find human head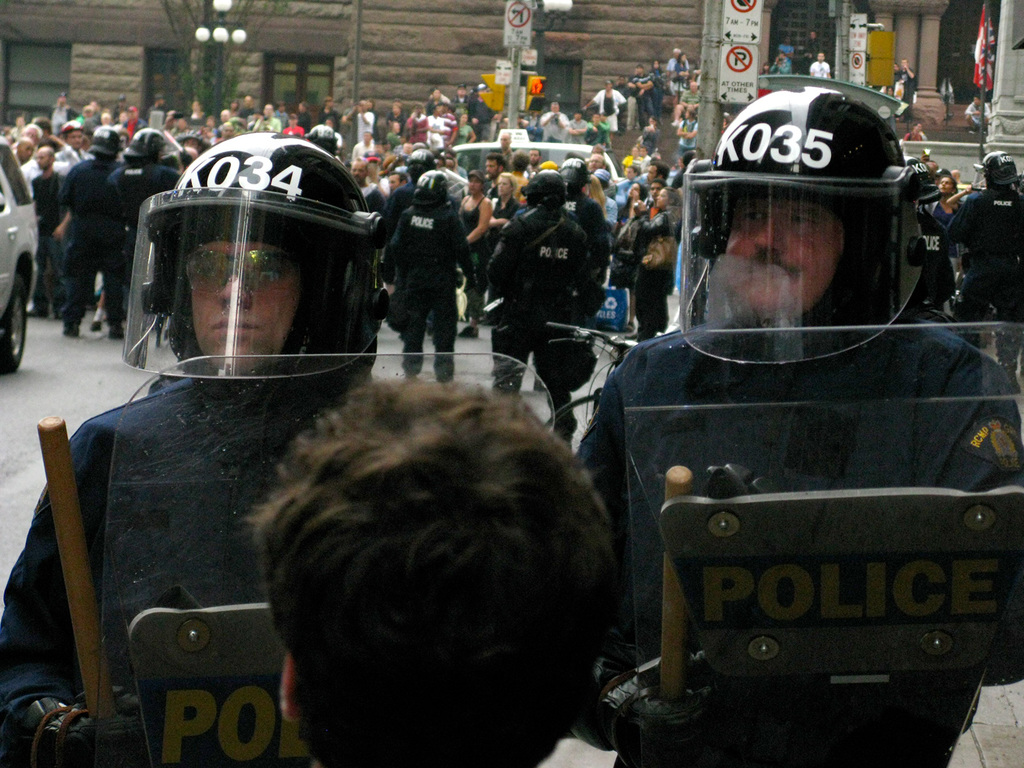
{"x1": 593, "y1": 169, "x2": 611, "y2": 190}
